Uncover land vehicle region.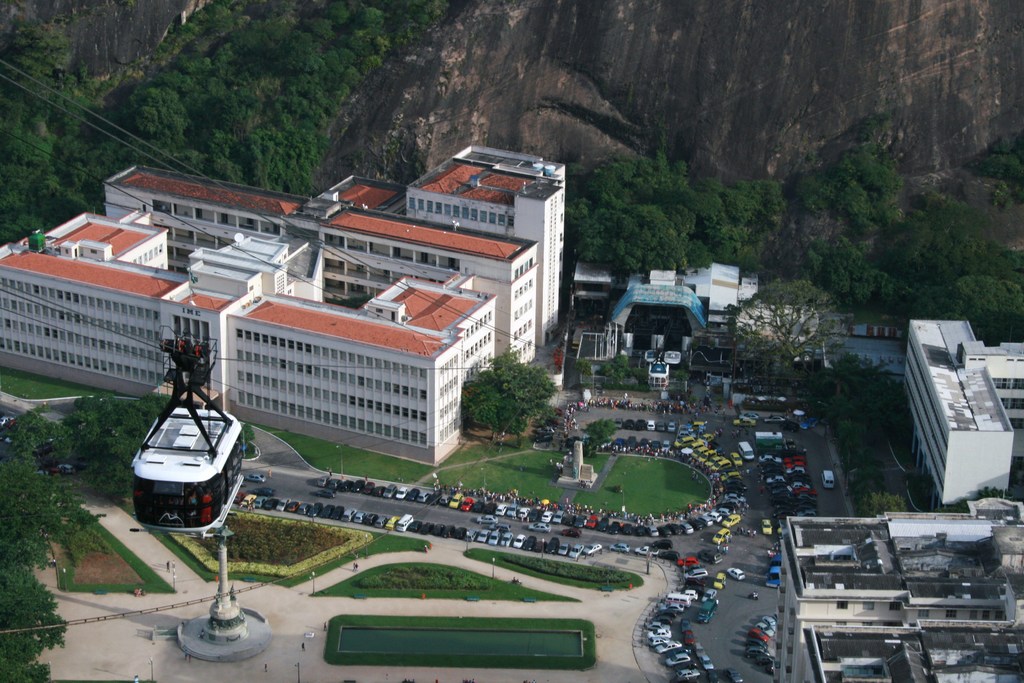
Uncovered: (261, 493, 281, 511).
